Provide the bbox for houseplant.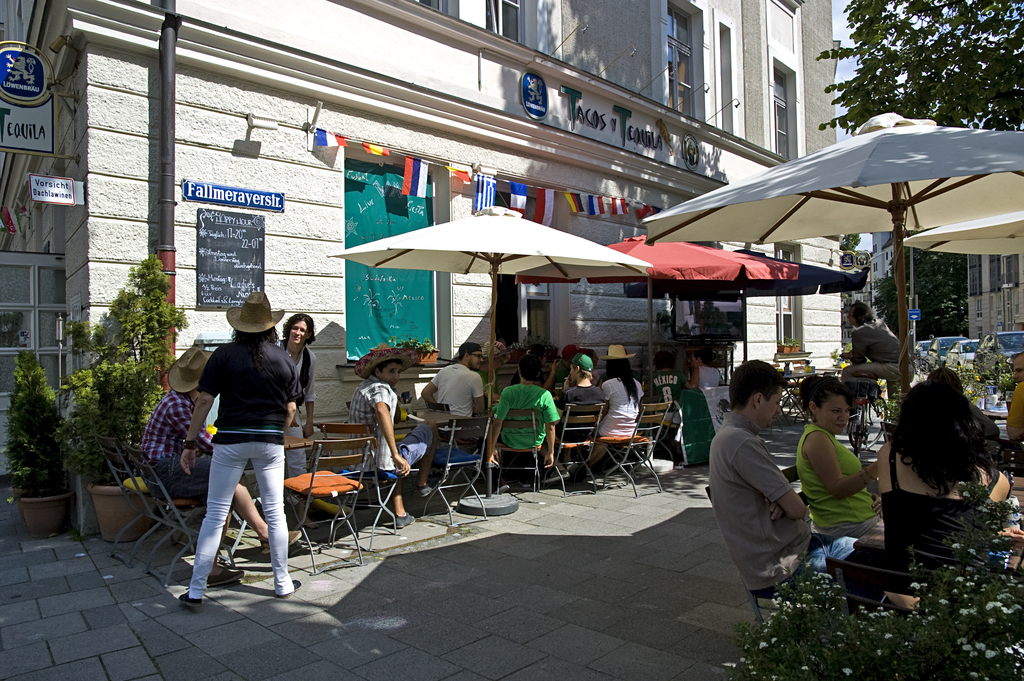
BBox(56, 359, 166, 543).
